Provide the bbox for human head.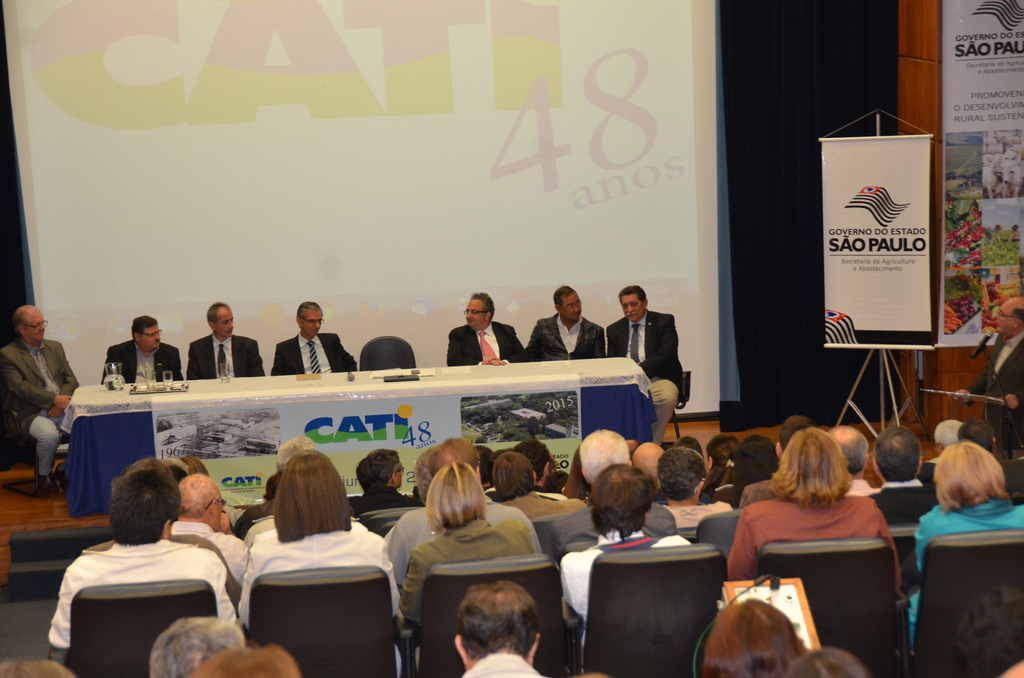
l=15, t=305, r=45, b=343.
